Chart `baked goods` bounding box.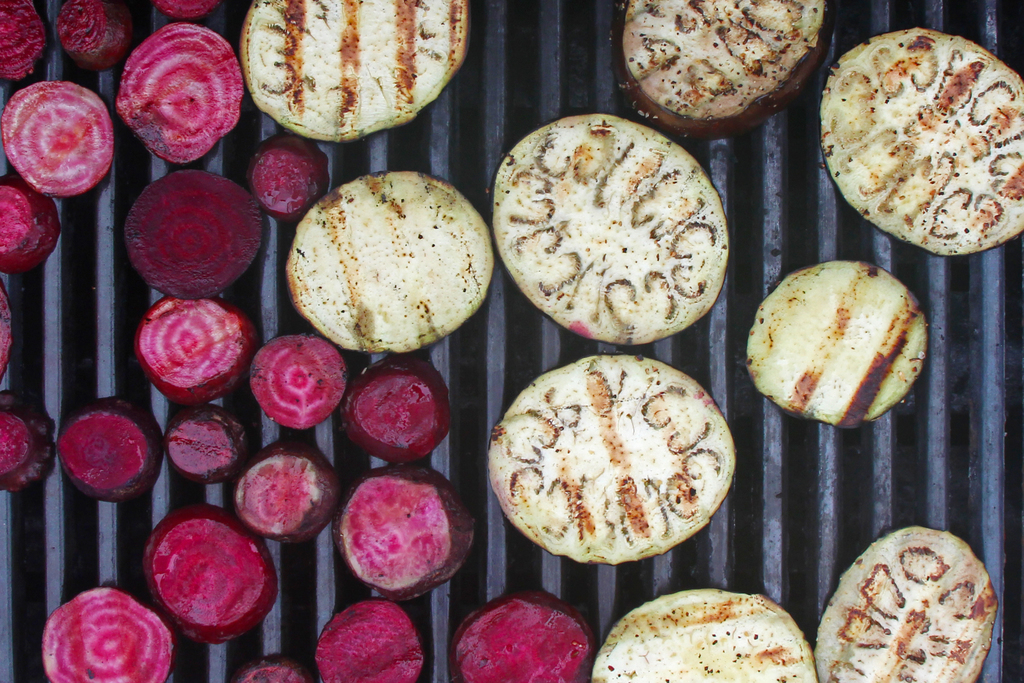
Charted: 820,25,1023,259.
